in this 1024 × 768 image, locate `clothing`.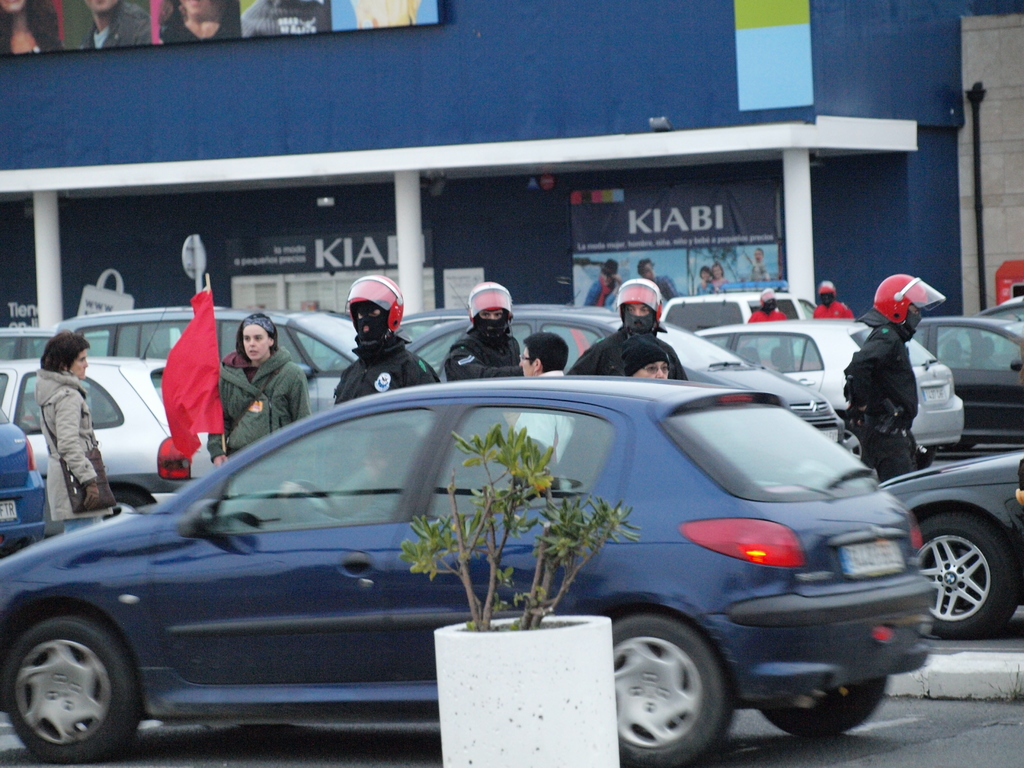
Bounding box: <region>697, 279, 712, 295</region>.
